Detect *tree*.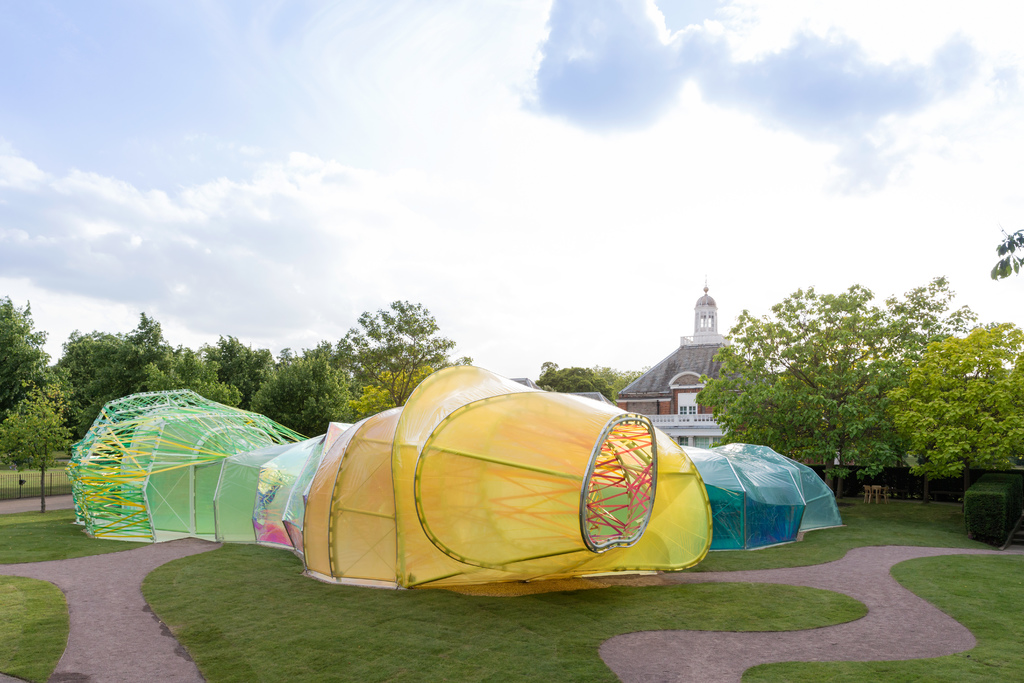
Detected at box(0, 295, 61, 409).
